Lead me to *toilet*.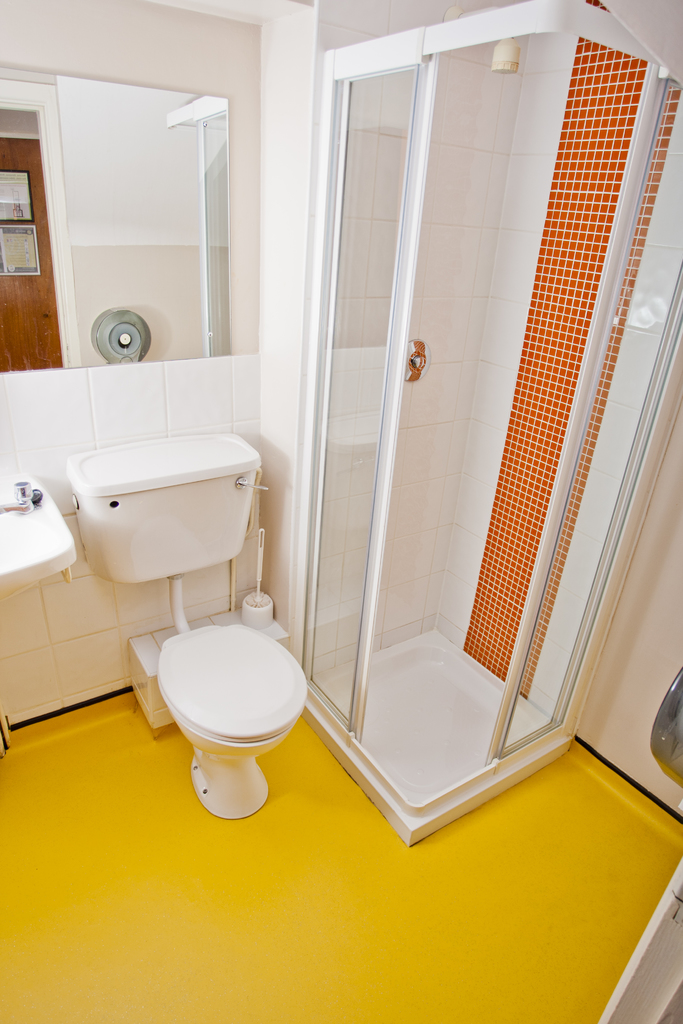
Lead to 158/621/333/814.
